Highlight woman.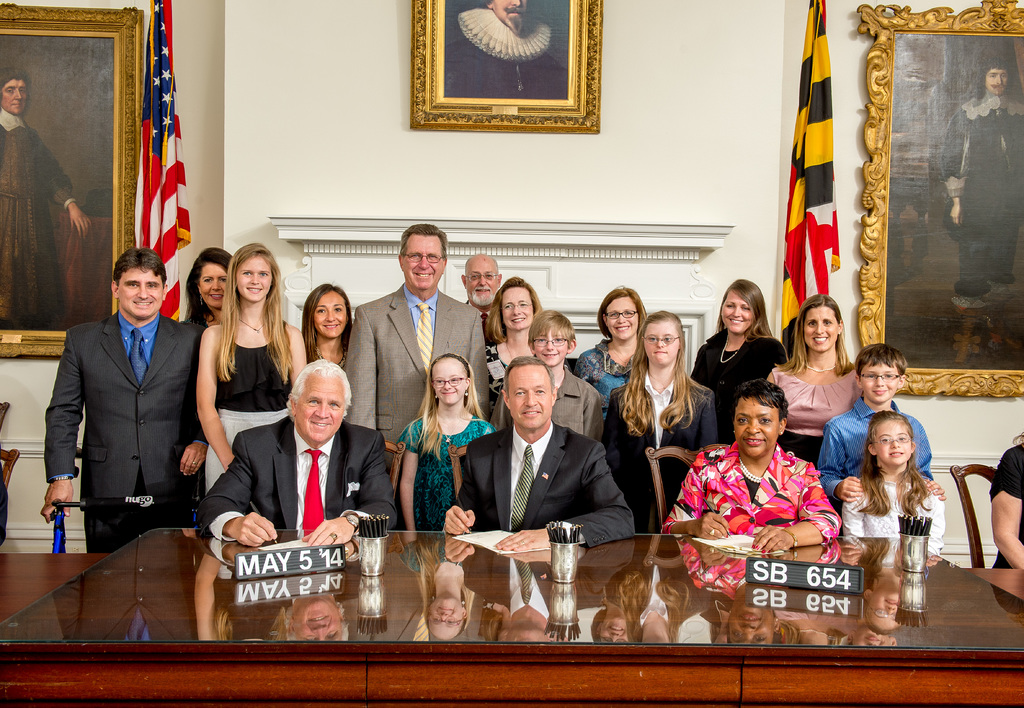
Highlighted region: 300, 282, 353, 379.
